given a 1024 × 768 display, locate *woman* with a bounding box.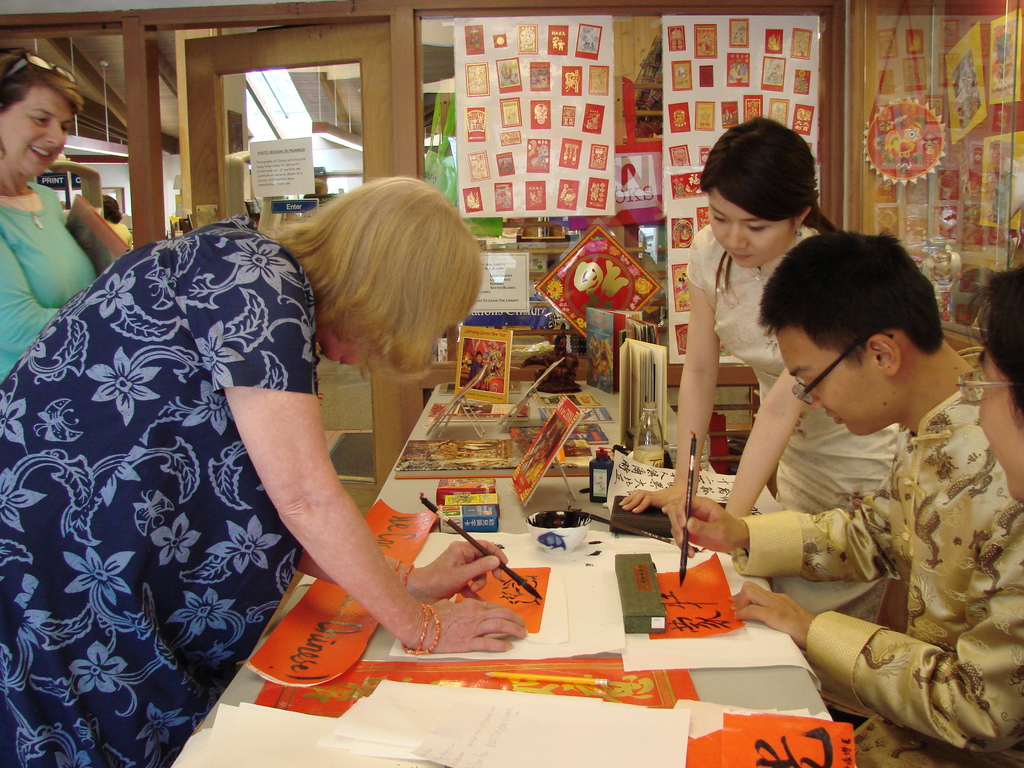
Located: detection(42, 129, 422, 732).
